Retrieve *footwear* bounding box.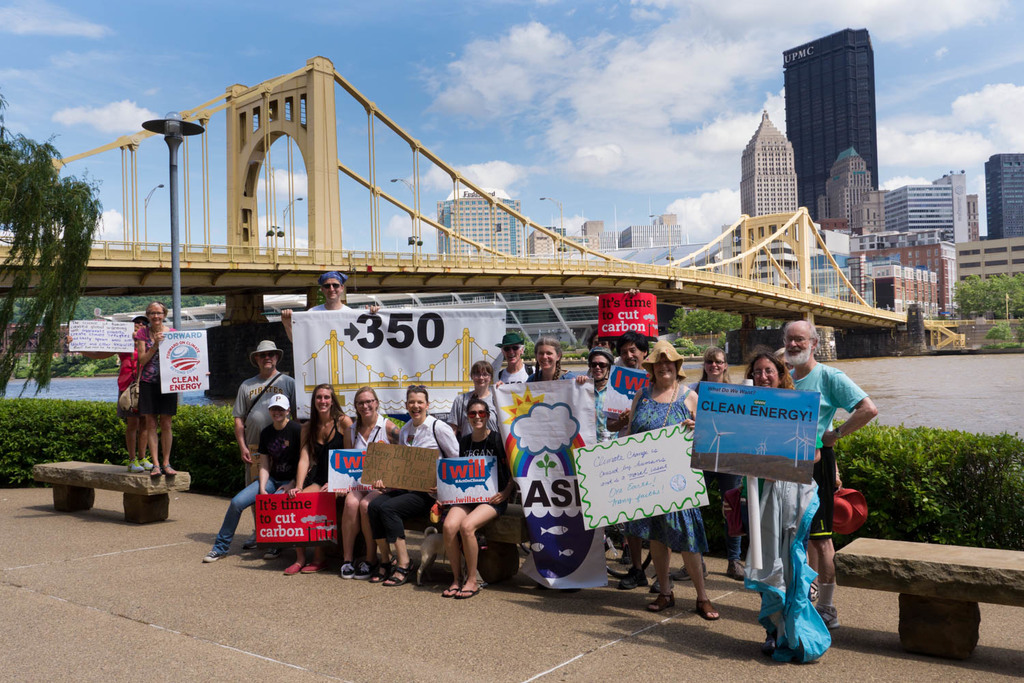
Bounding box: Rect(457, 578, 478, 599).
